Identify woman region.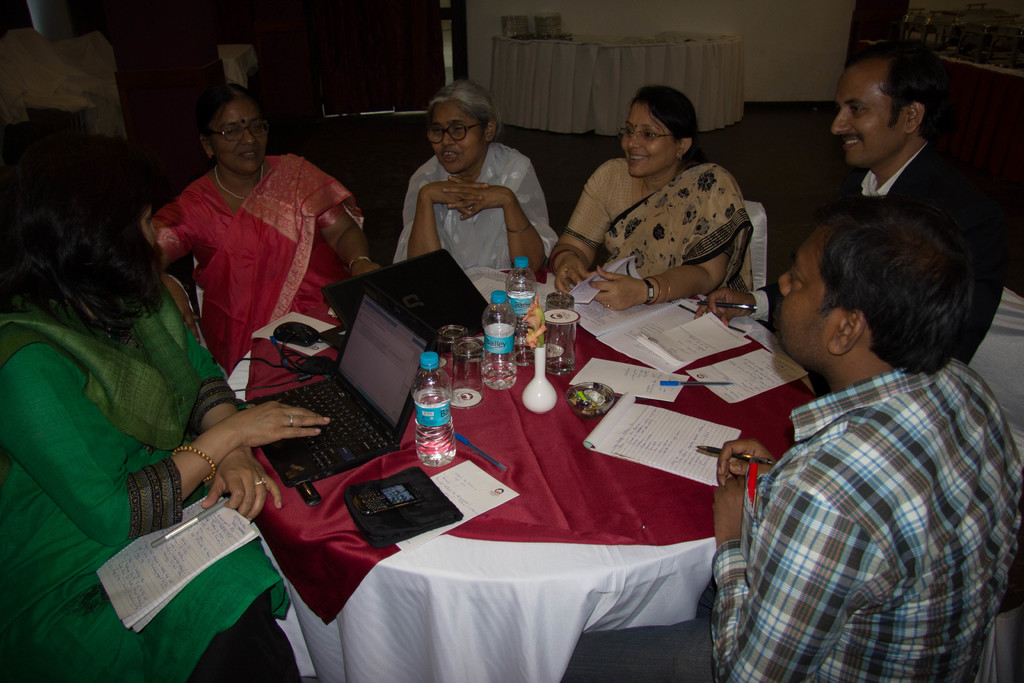
Region: x1=394, y1=79, x2=560, y2=273.
